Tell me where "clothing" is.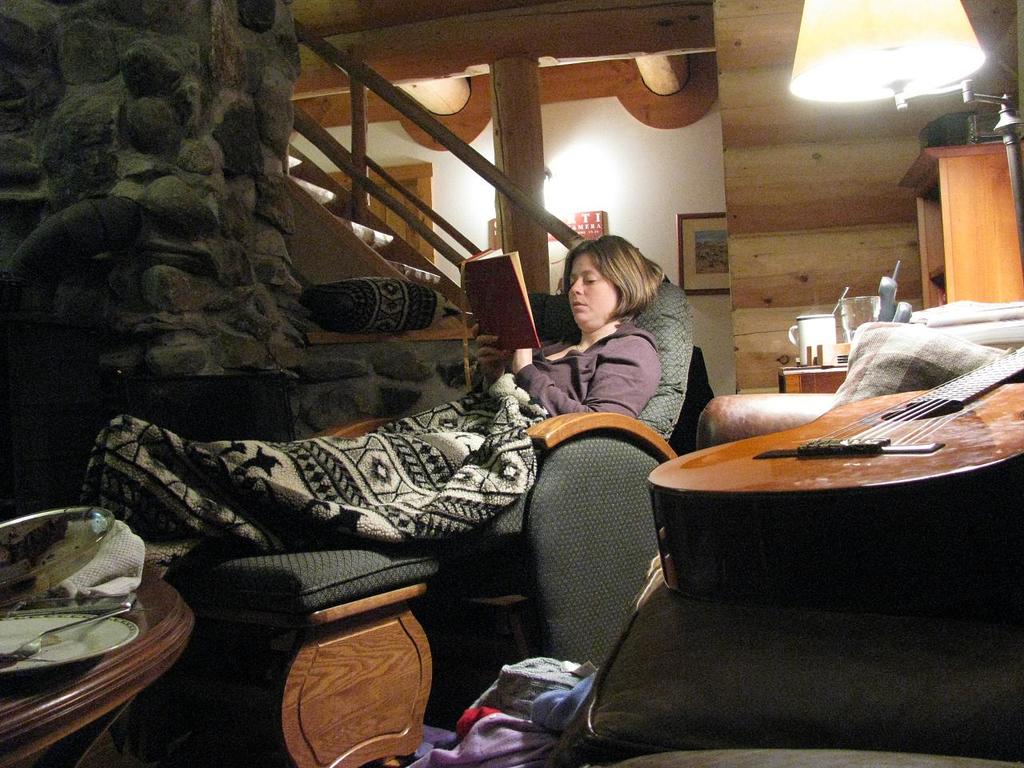
"clothing" is at (110, 318, 674, 549).
